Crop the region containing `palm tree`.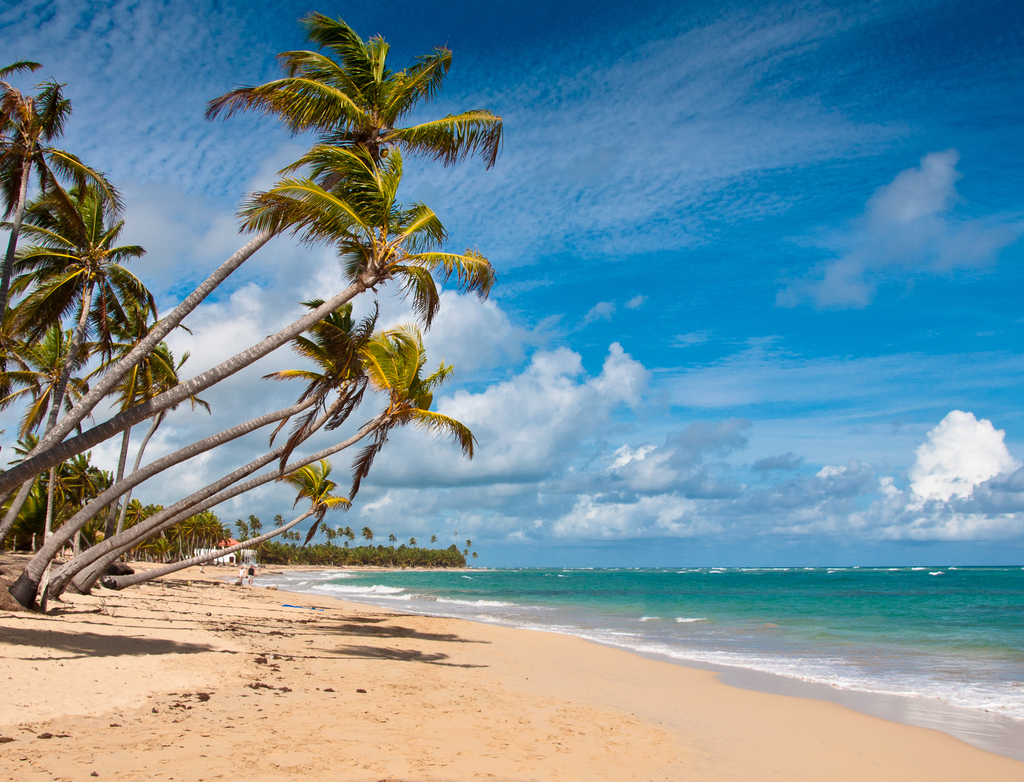
Crop region: locate(79, 13, 514, 640).
